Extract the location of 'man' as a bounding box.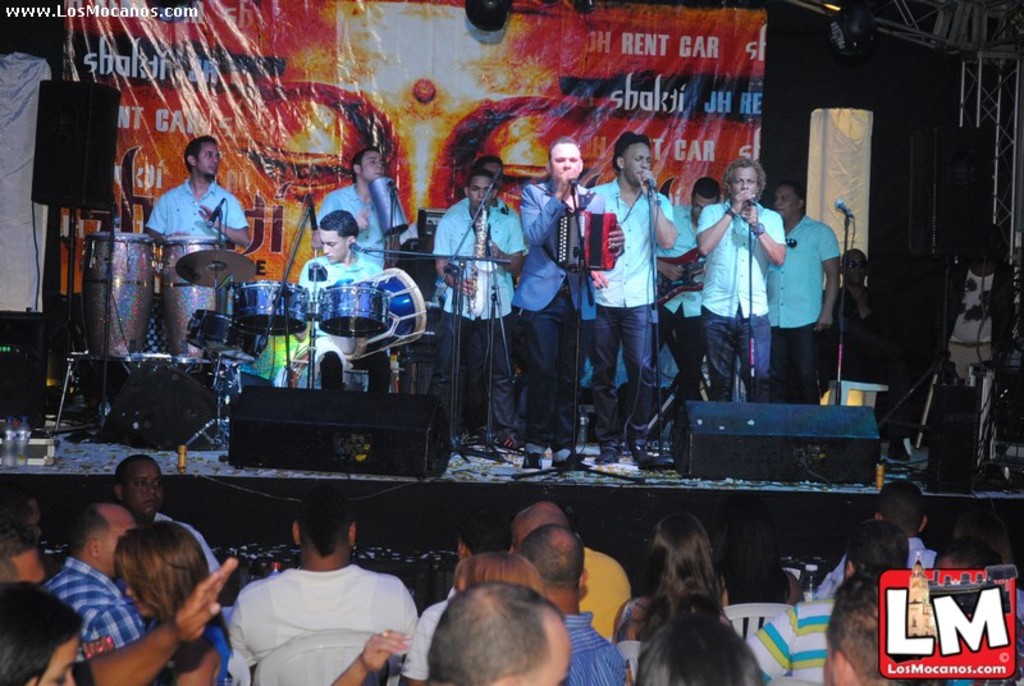
bbox=(518, 523, 630, 685).
